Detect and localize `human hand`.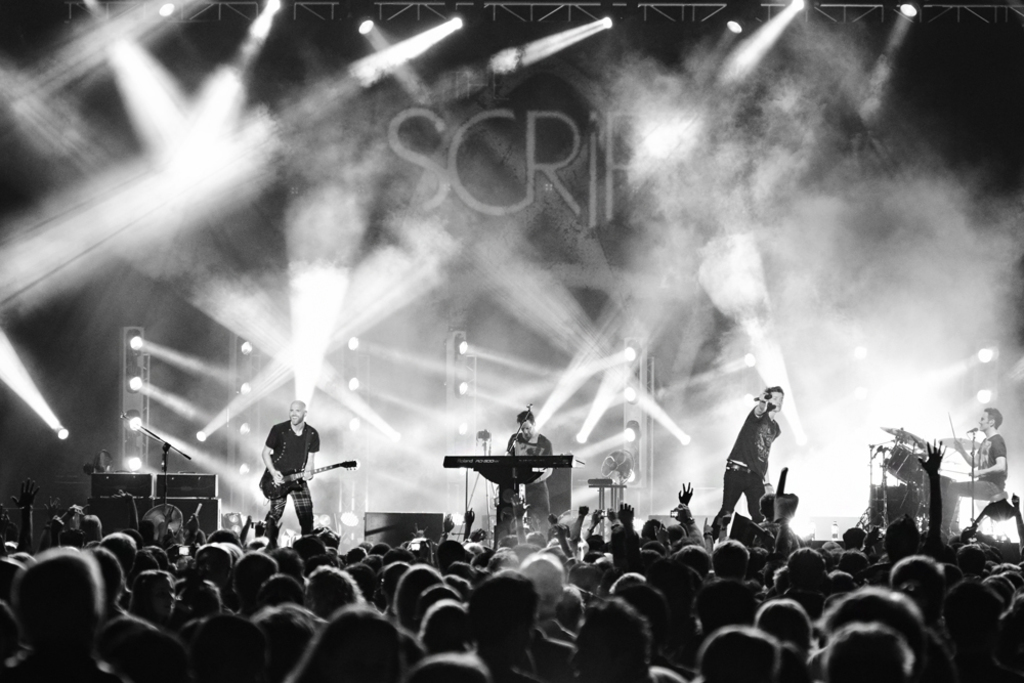
Localized at [x1=270, y1=468, x2=286, y2=488].
